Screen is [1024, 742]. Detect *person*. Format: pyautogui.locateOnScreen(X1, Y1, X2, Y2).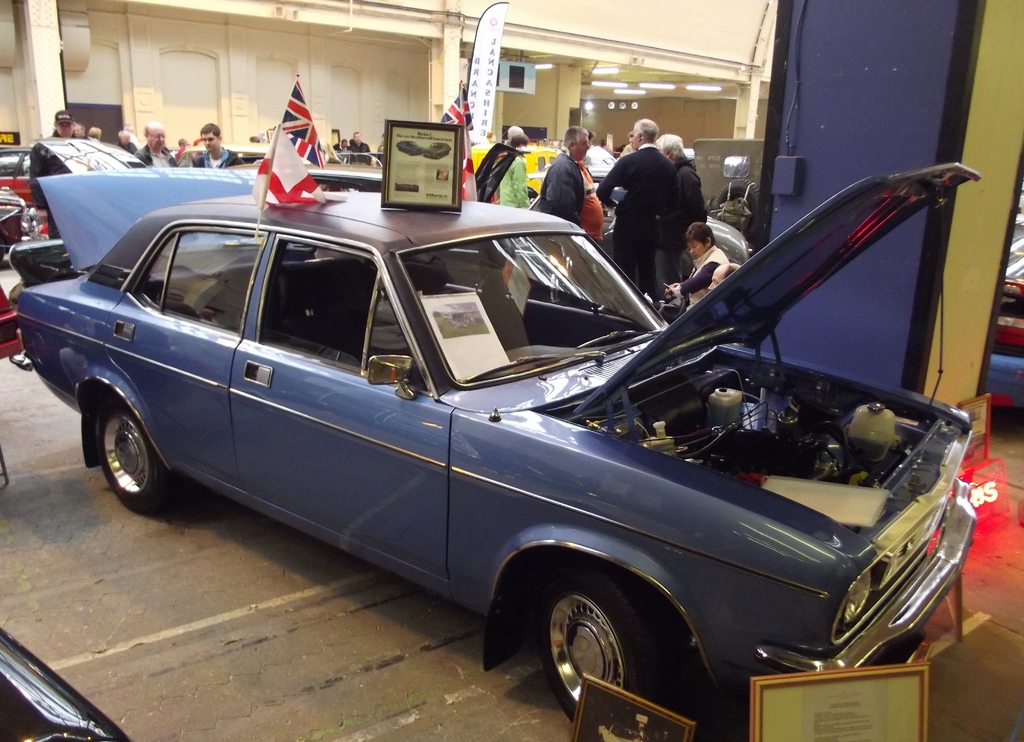
pyautogui.locateOnScreen(132, 119, 179, 169).
